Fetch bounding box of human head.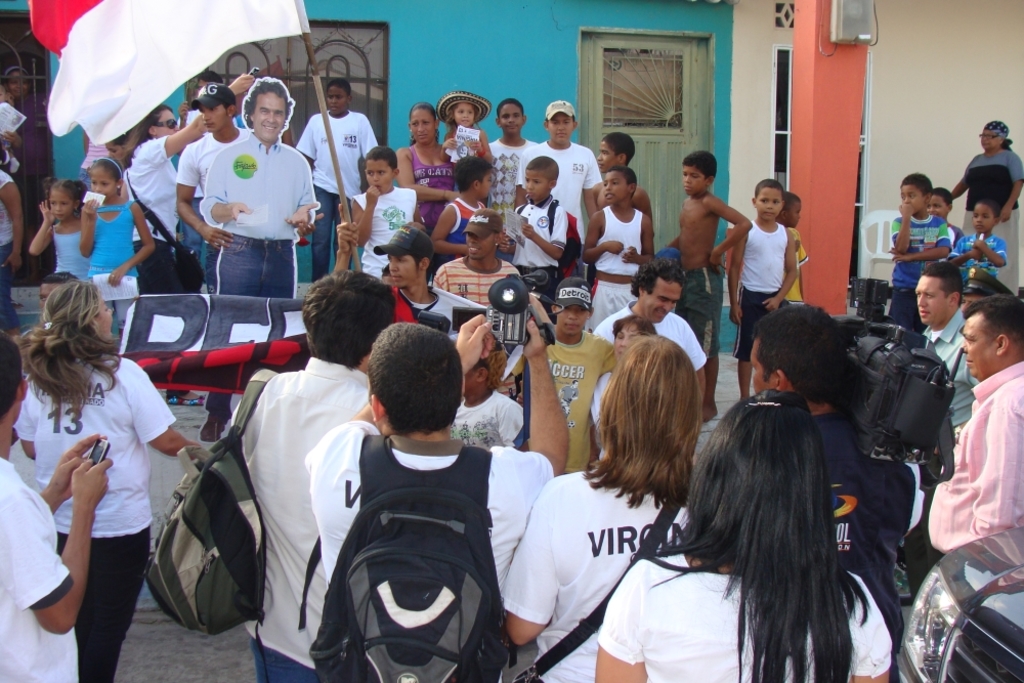
Bbox: 143/103/182/143.
